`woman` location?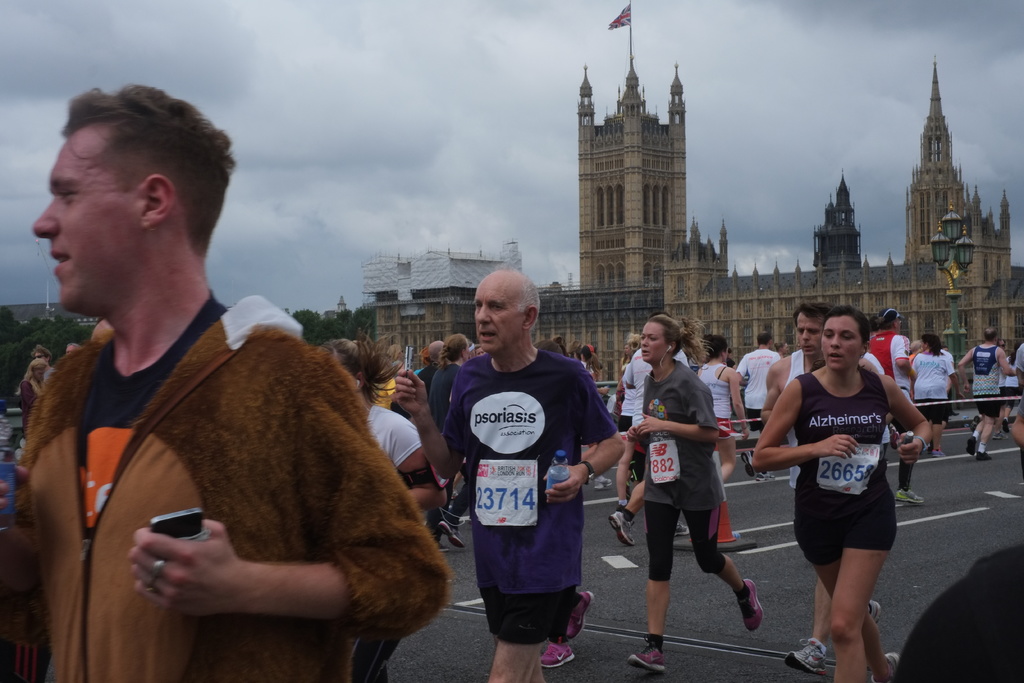
box=[1004, 344, 1020, 434]
